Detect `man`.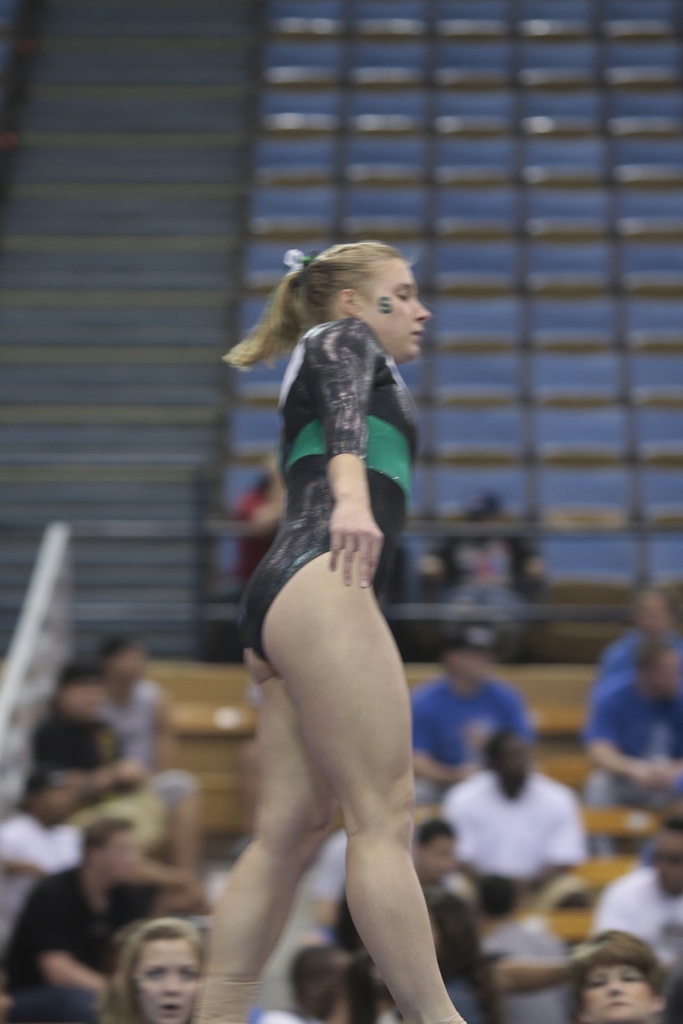
Detected at {"left": 490, "top": 899, "right": 609, "bottom": 1023}.
